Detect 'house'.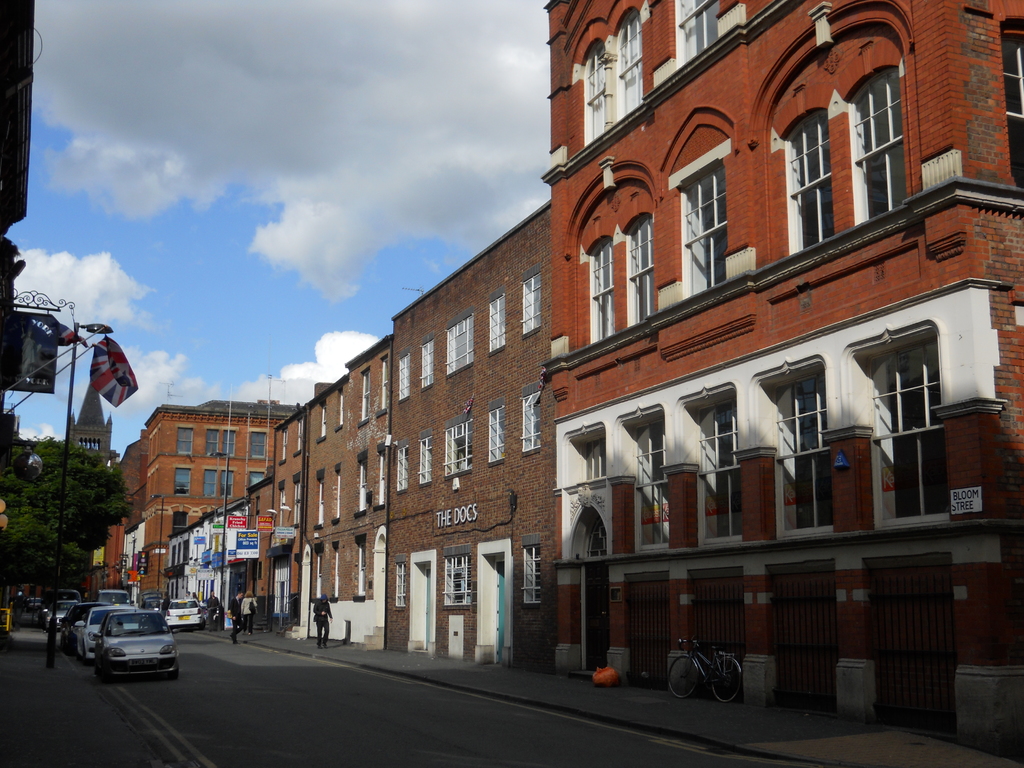
Detected at (129,404,307,612).
